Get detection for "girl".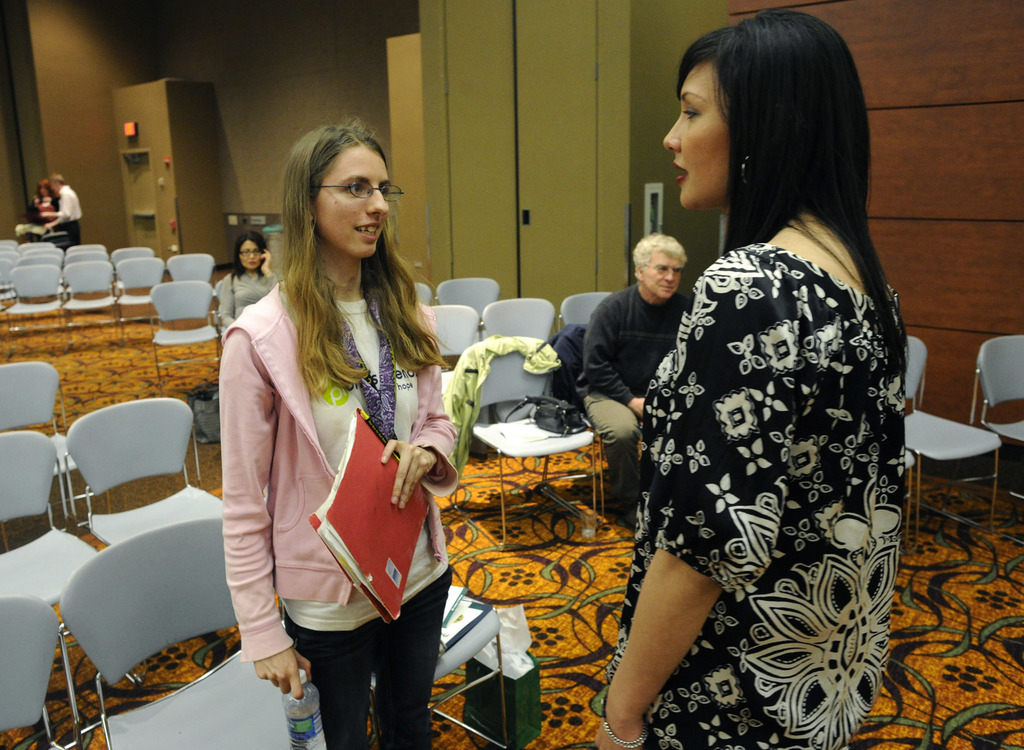
Detection: bbox=[596, 8, 911, 749].
